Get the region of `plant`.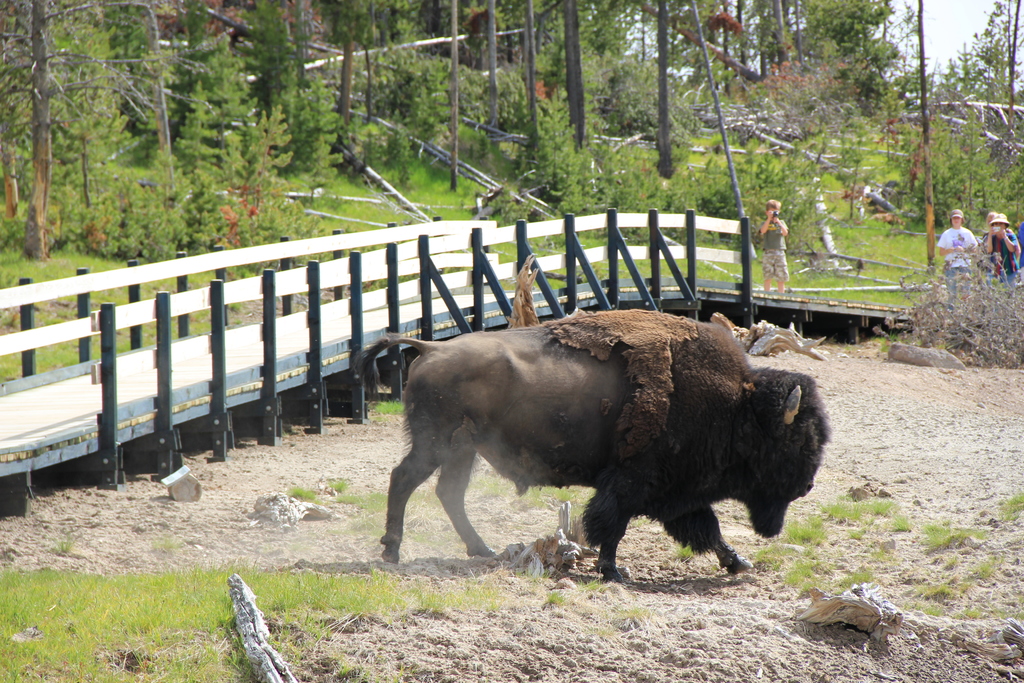
129:0:177:187.
